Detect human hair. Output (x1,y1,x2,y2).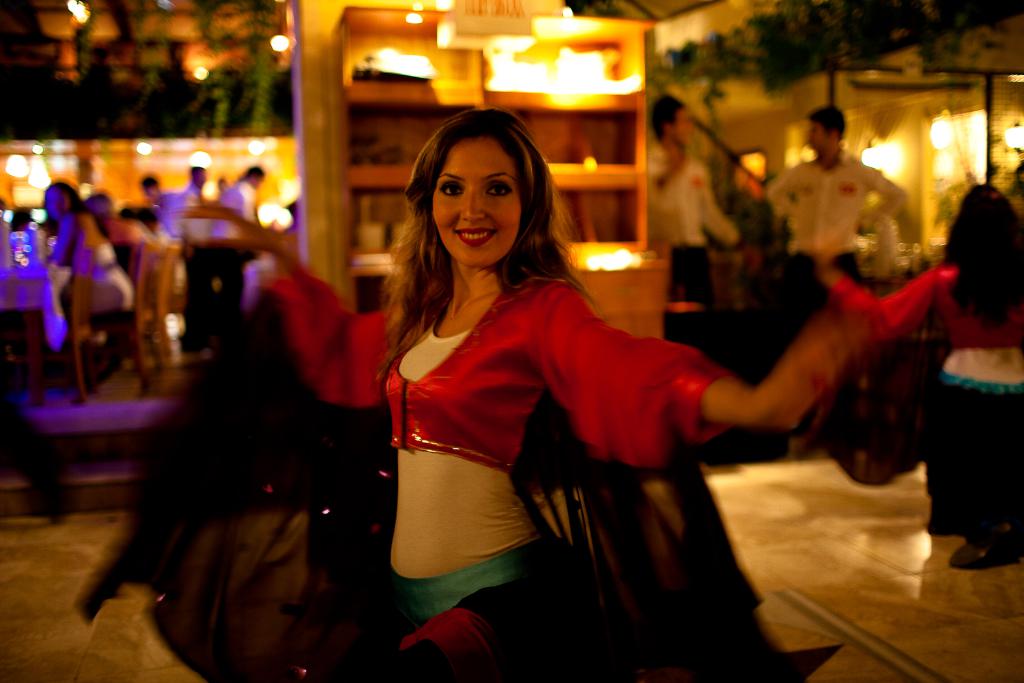
(648,92,685,140).
